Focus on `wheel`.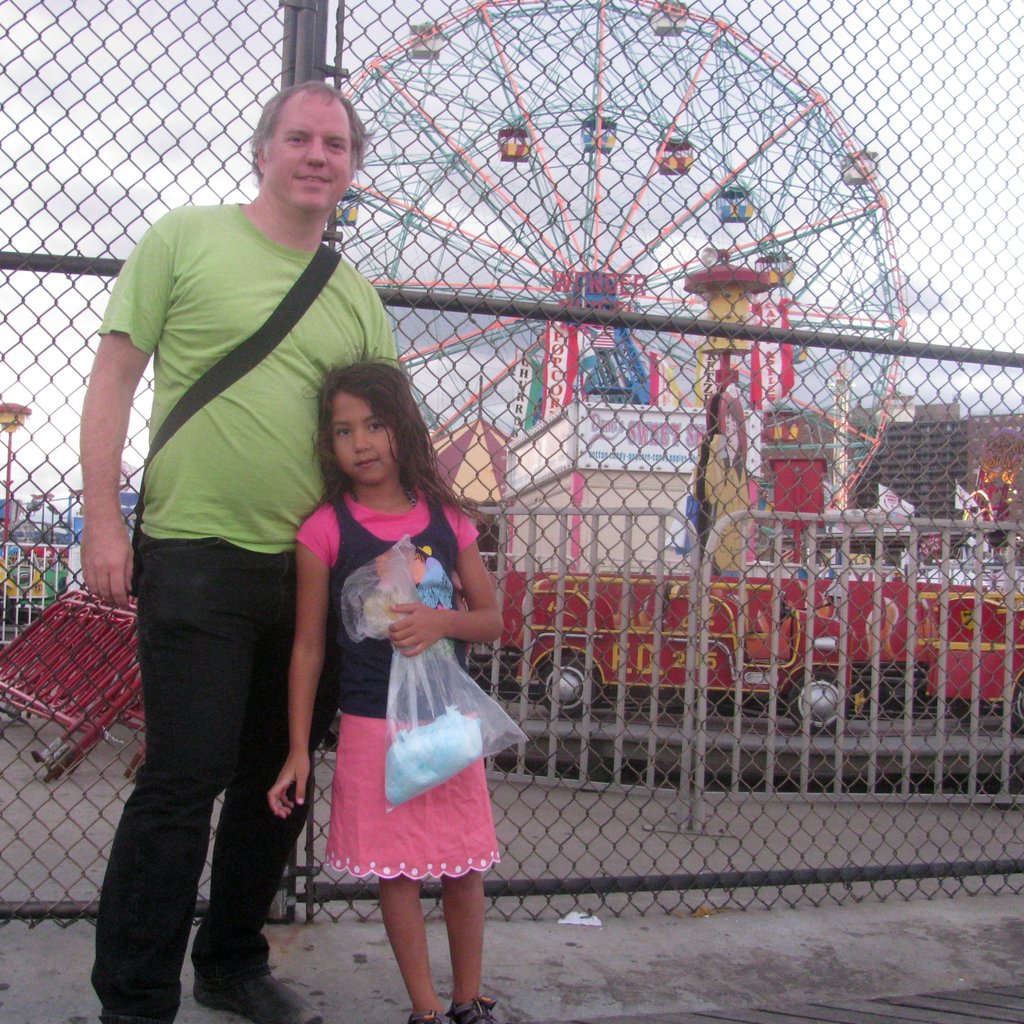
Focused at x1=531, y1=649, x2=606, y2=718.
